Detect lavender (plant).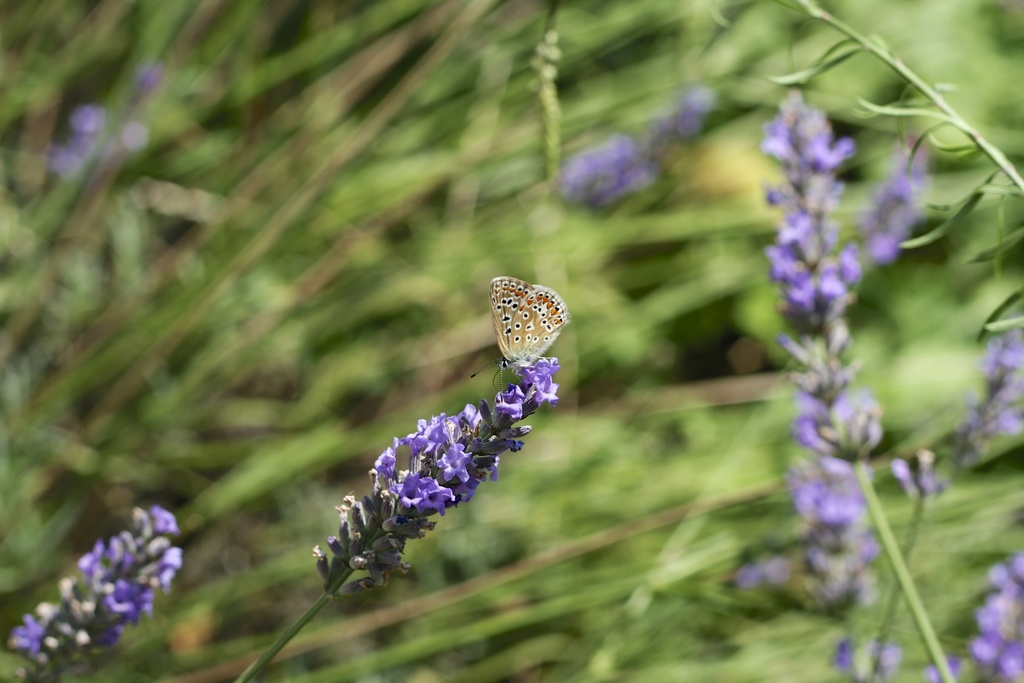
Detected at [849,328,1023,682].
